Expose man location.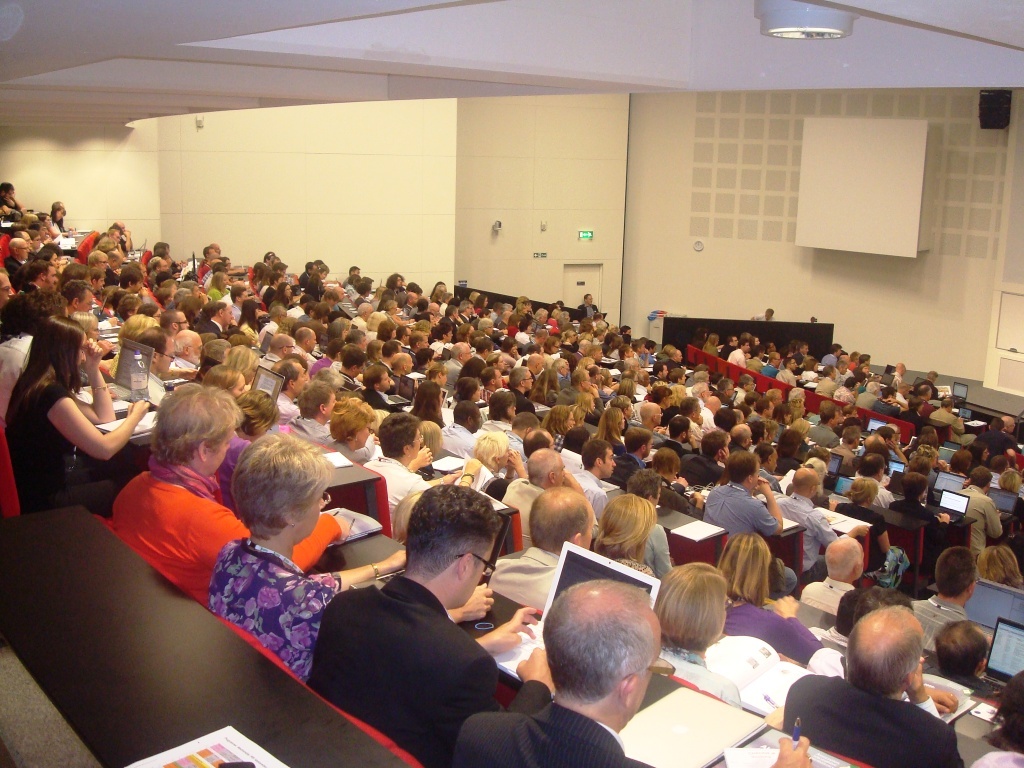
Exposed at [902, 546, 981, 655].
